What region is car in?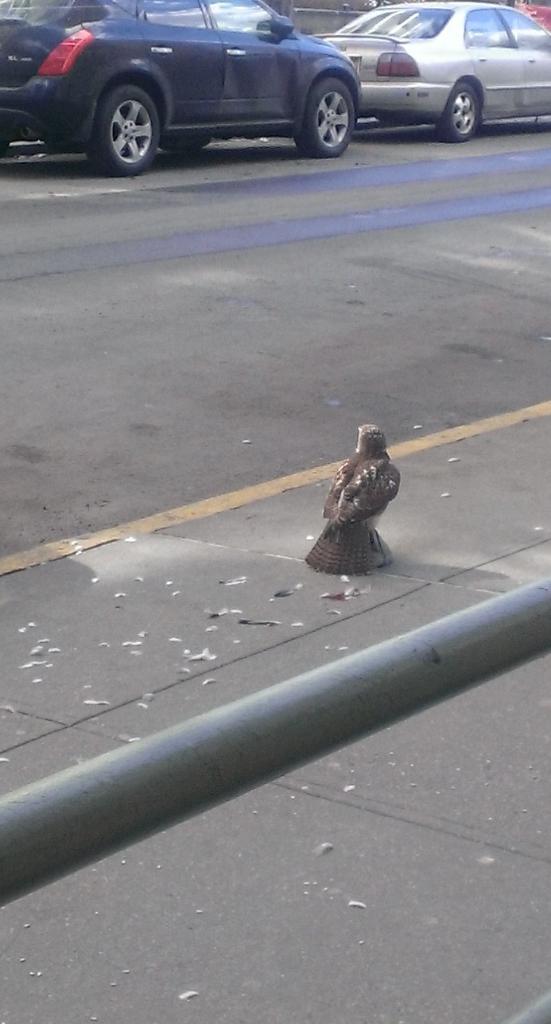
bbox=[0, 0, 361, 172].
